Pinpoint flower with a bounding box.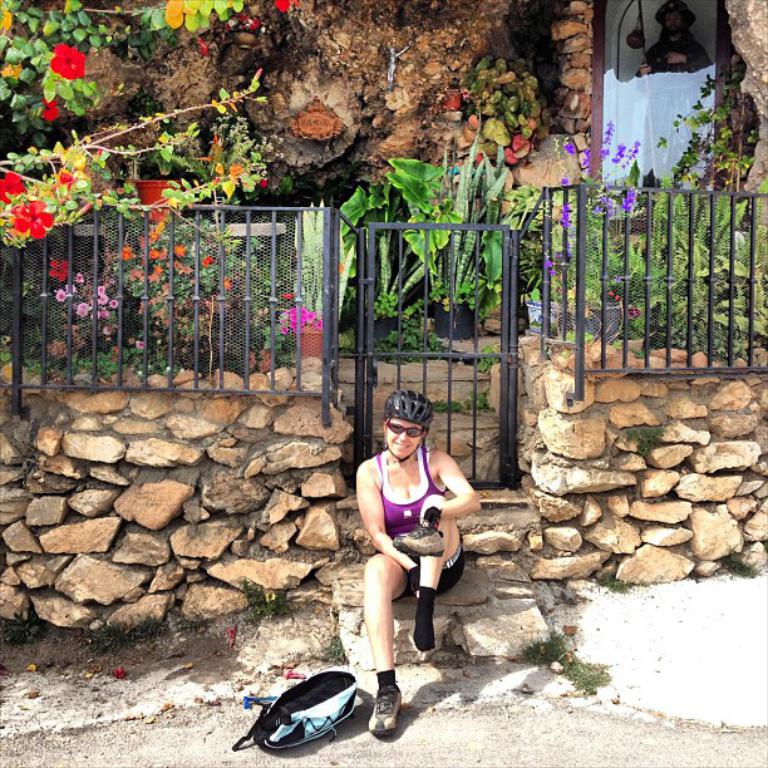
x1=246 y1=11 x2=259 y2=28.
